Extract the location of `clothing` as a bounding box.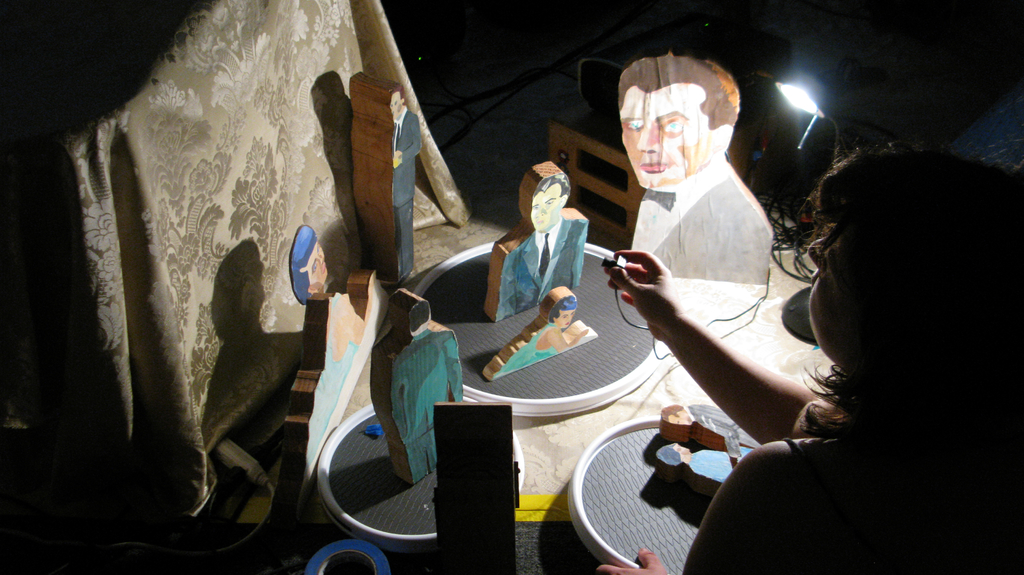
region(388, 324, 459, 492).
